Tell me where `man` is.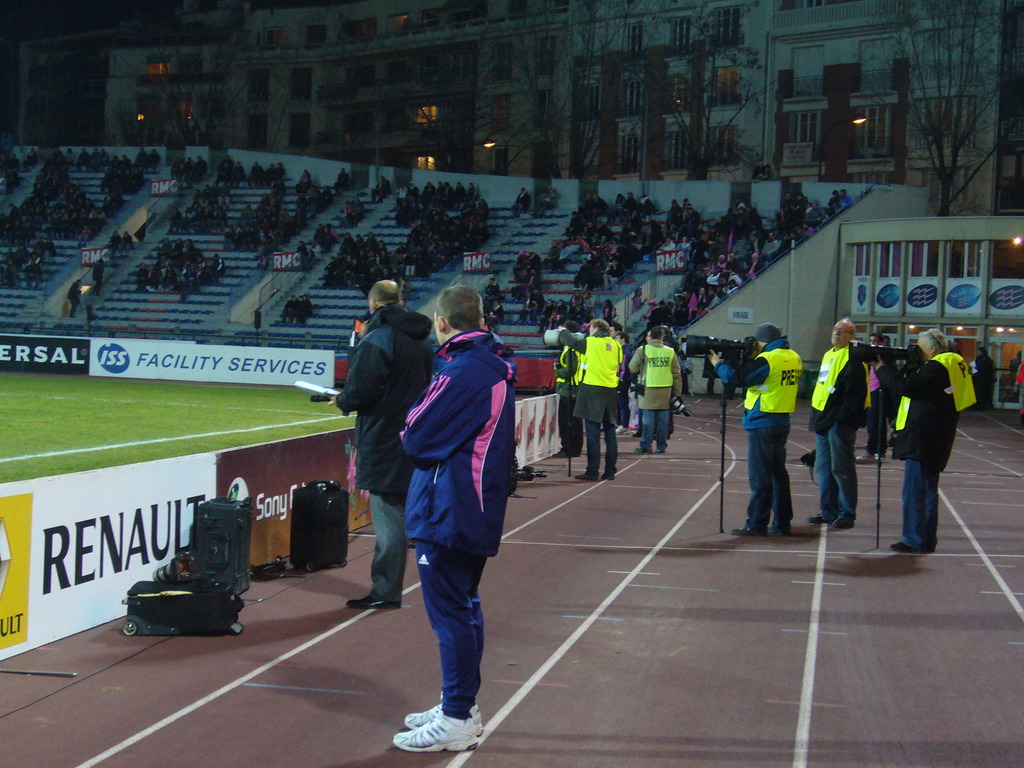
`man` is at (298, 168, 310, 184).
